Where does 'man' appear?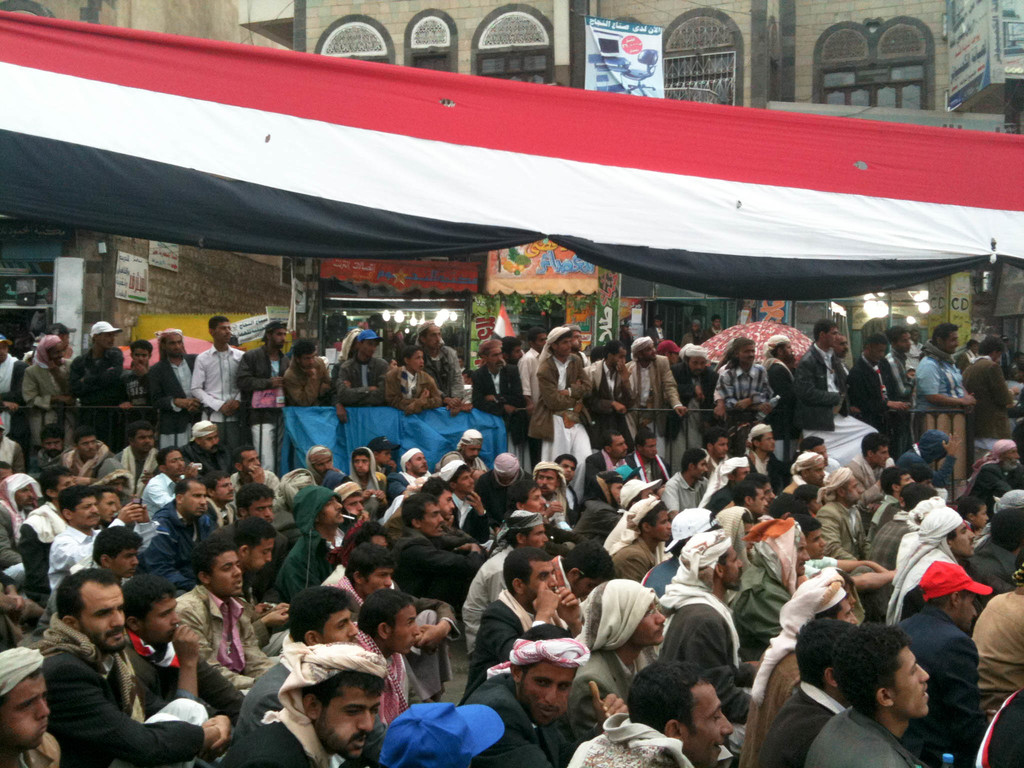
Appears at box(337, 538, 457, 703).
